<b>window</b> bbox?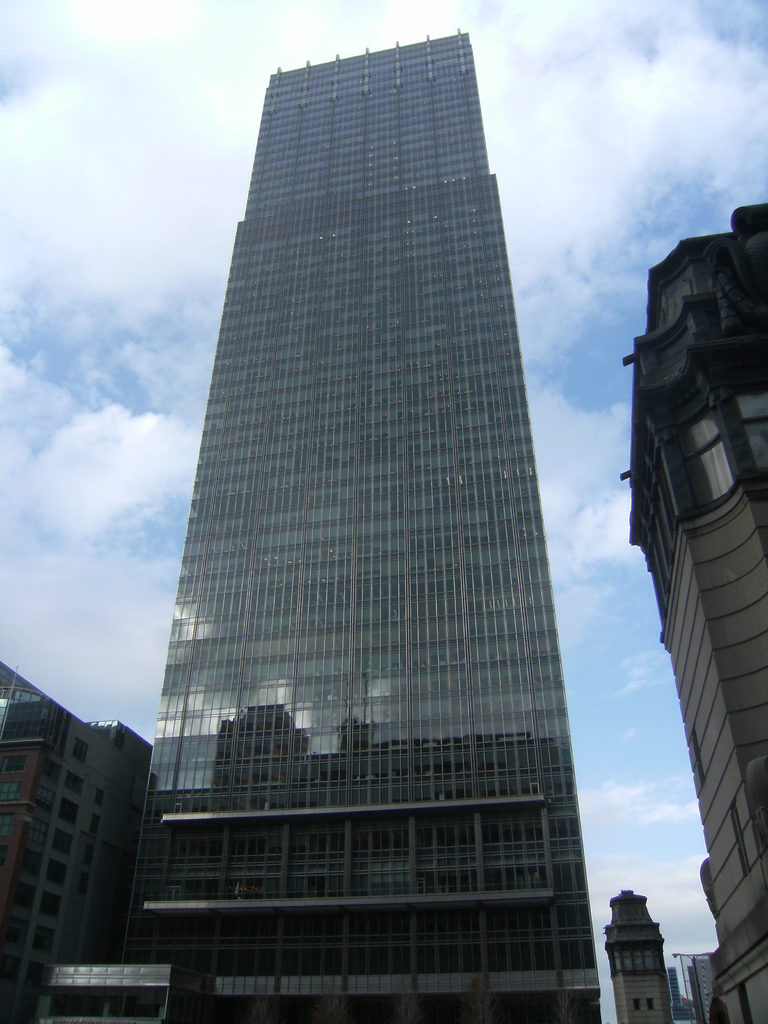
{"x1": 48, "y1": 862, "x2": 66, "y2": 886}
